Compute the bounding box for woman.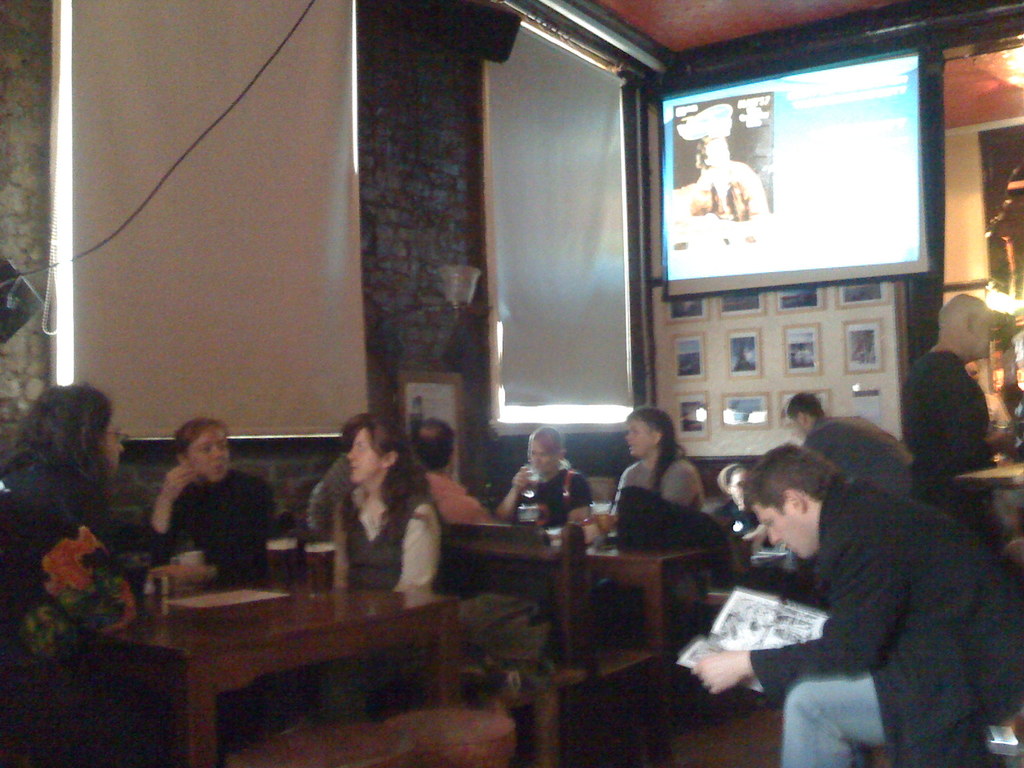
box=[493, 424, 589, 534].
